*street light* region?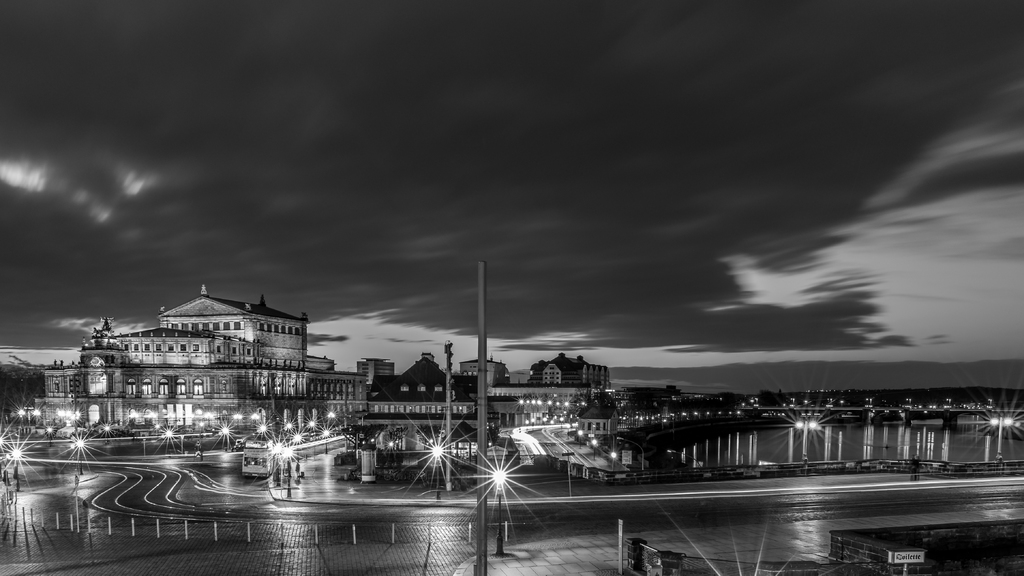
bbox(484, 463, 511, 559)
